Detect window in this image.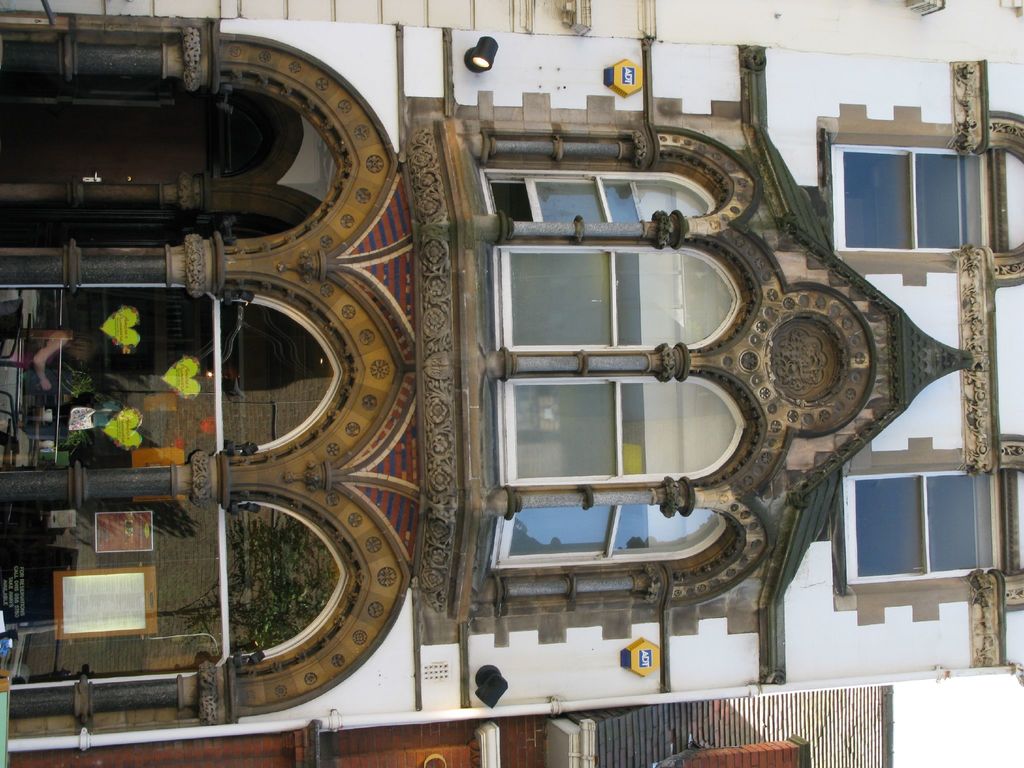
Detection: <box>484,170,713,223</box>.
